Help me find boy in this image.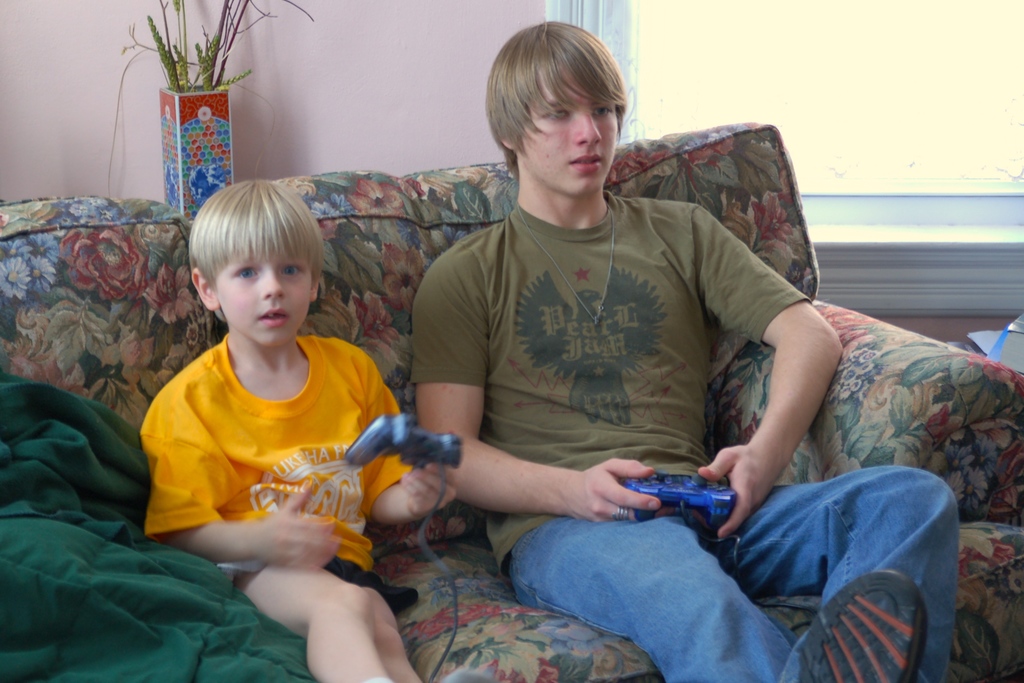
Found it: x1=141 y1=167 x2=413 y2=616.
